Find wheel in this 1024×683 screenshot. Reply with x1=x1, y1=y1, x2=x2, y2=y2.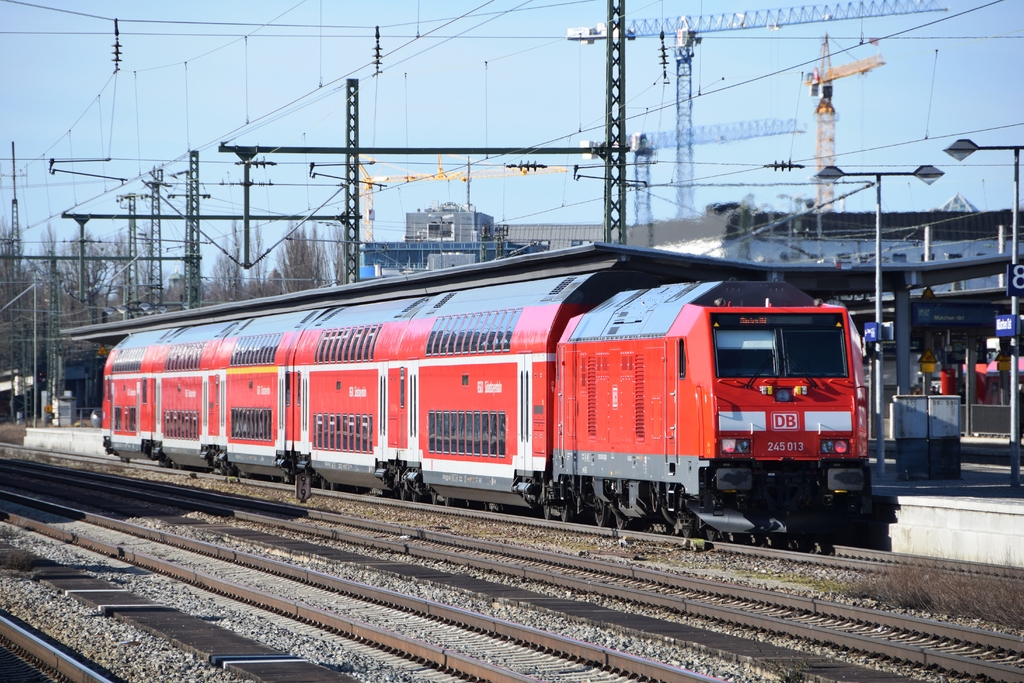
x1=708, y1=527, x2=715, y2=543.
